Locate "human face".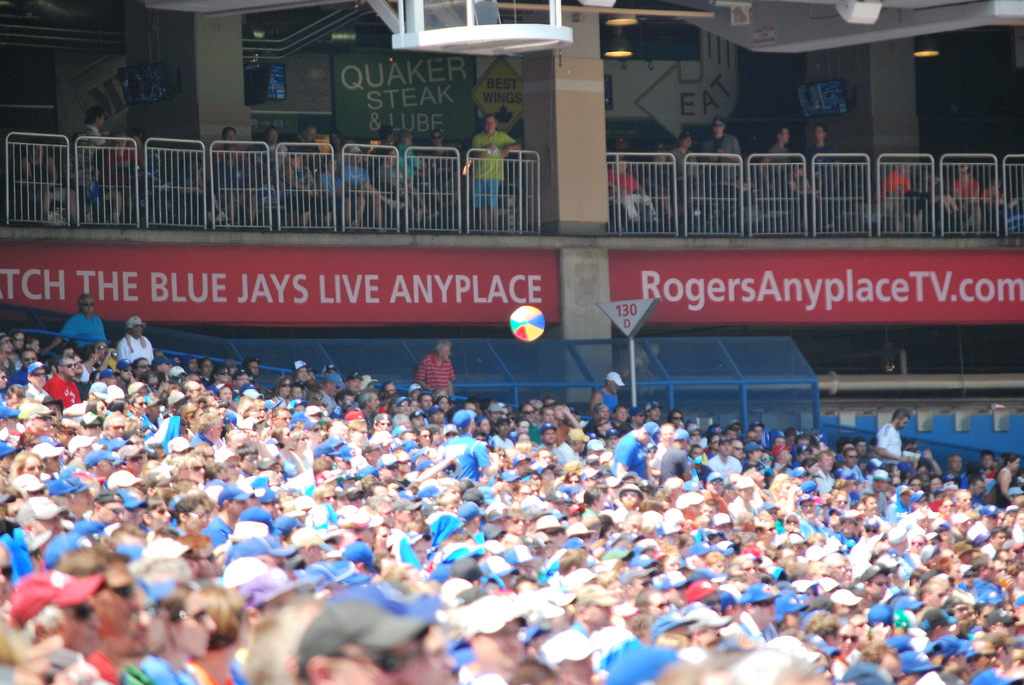
Bounding box: 383 465 399 482.
